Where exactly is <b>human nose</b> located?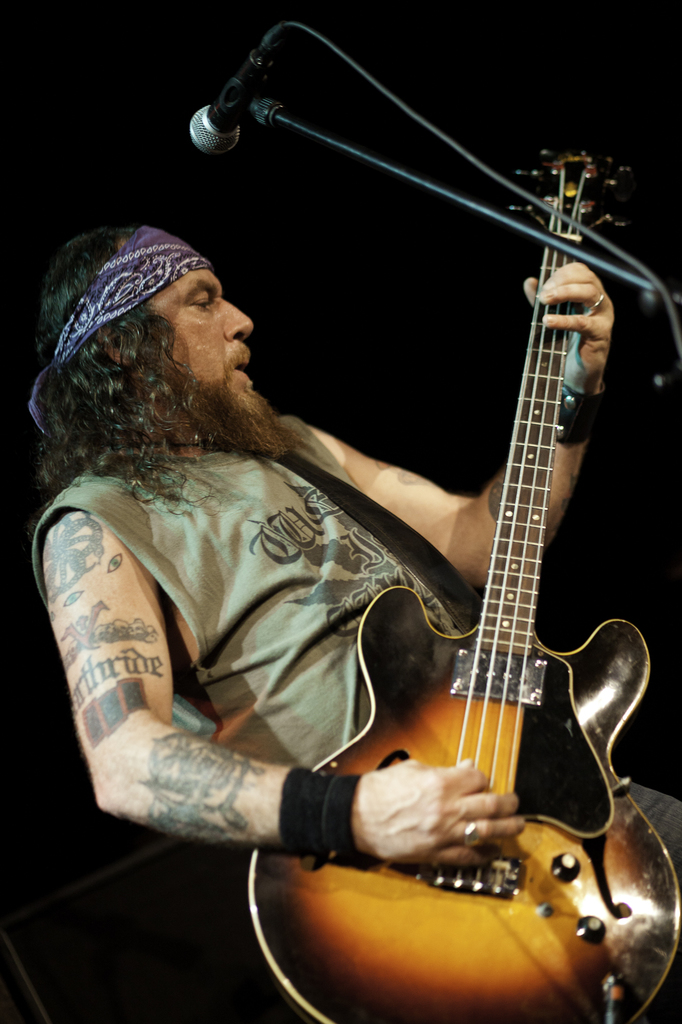
Its bounding box is l=221, t=298, r=252, b=339.
